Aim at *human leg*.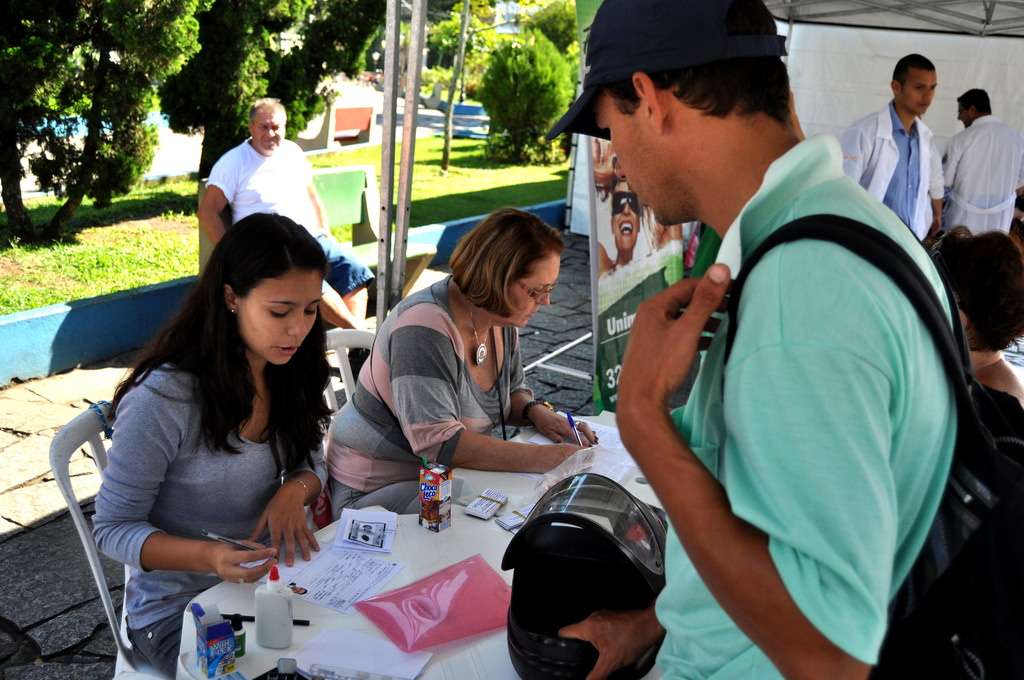
Aimed at 332:464:426:521.
